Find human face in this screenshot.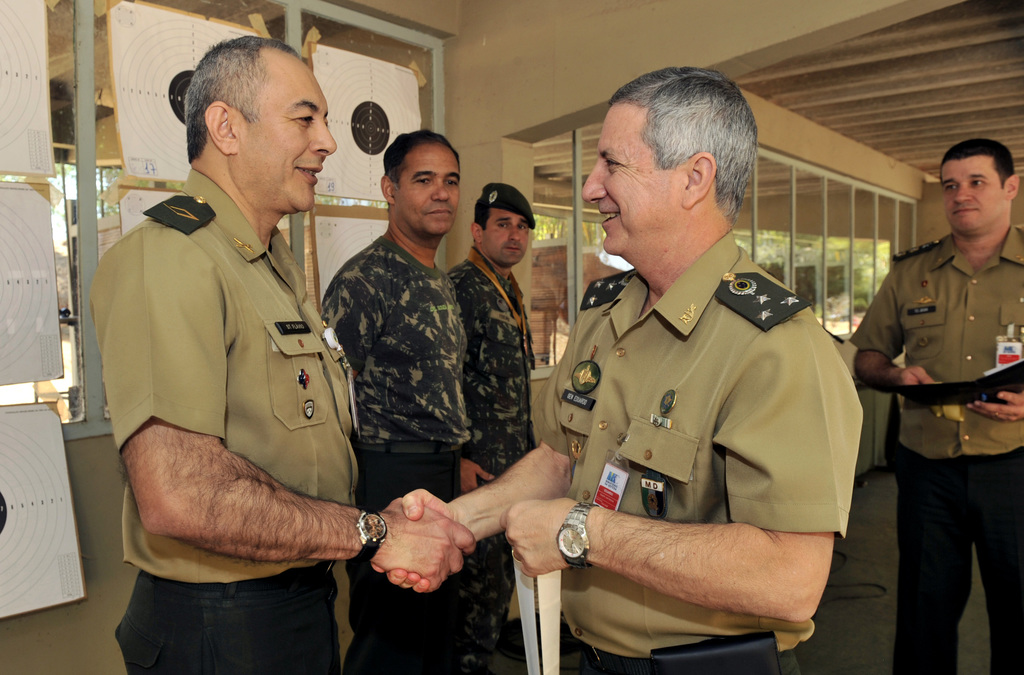
The bounding box for human face is pyautogui.locateOnScreen(480, 207, 530, 268).
